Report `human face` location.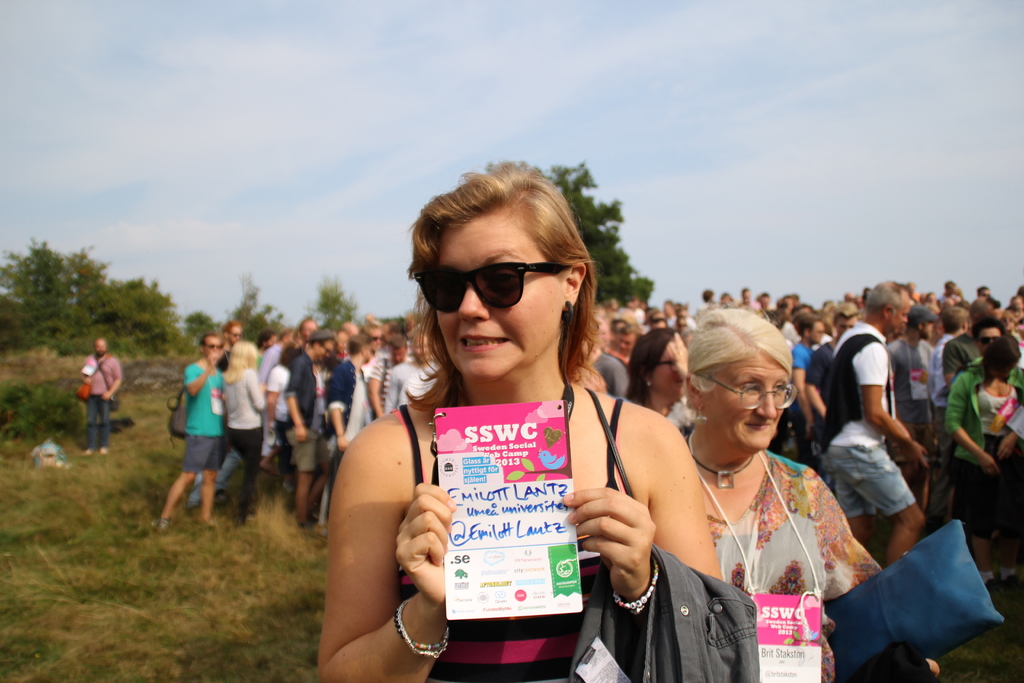
Report: 650:344:687:400.
